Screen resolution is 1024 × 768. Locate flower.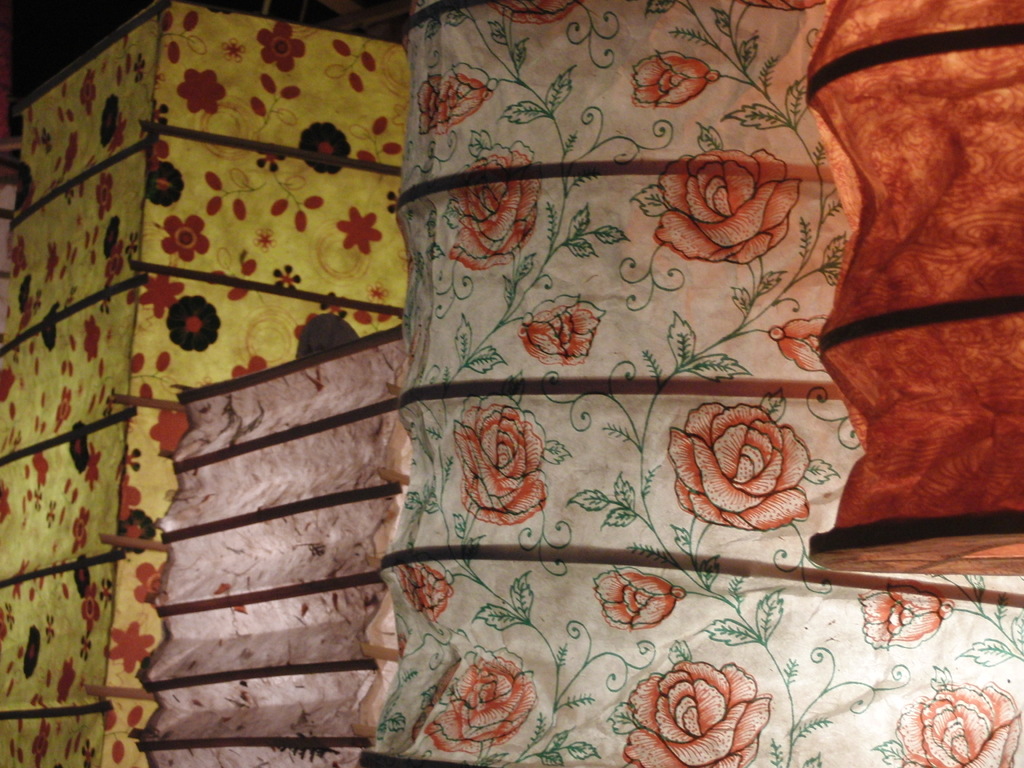
{"x1": 96, "y1": 170, "x2": 115, "y2": 214}.
